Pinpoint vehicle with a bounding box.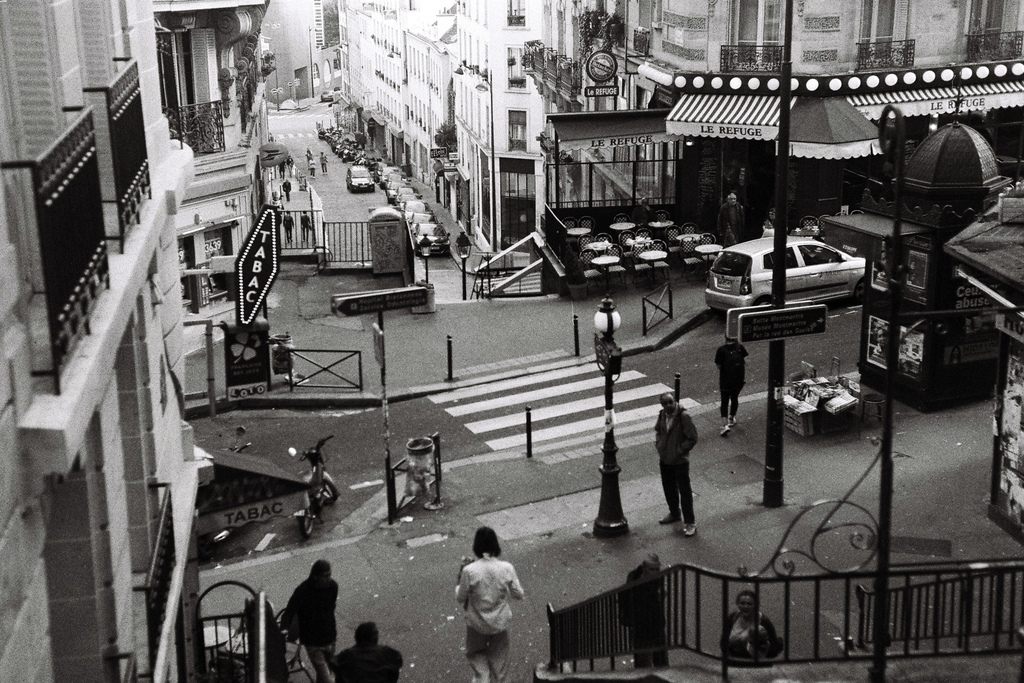
(left=714, top=222, right=888, bottom=334).
